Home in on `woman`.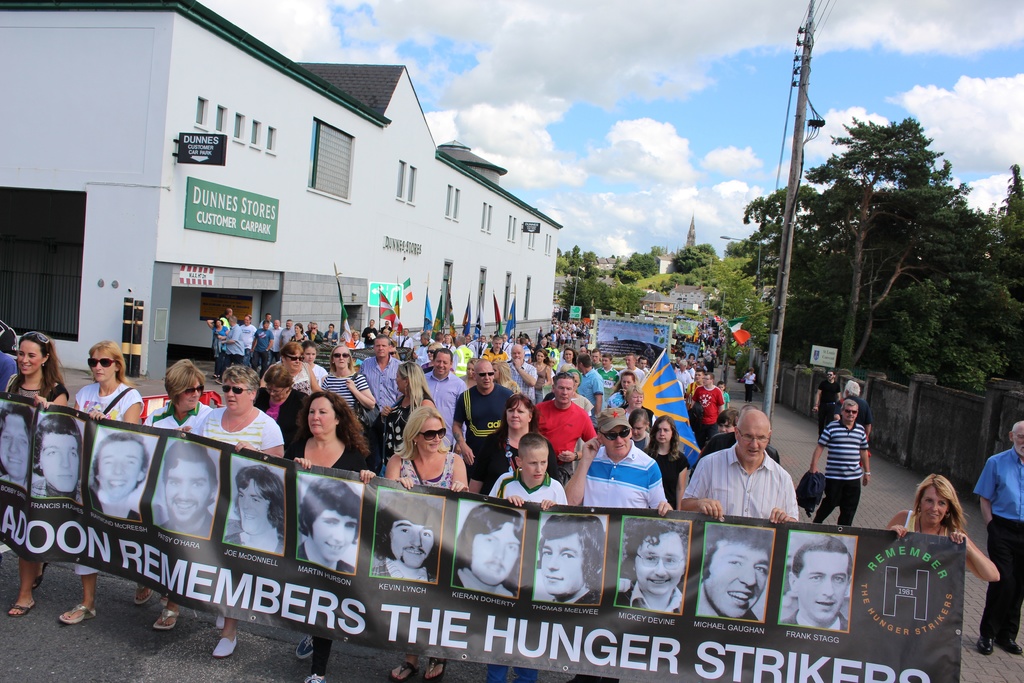
Homed in at (492,359,516,391).
